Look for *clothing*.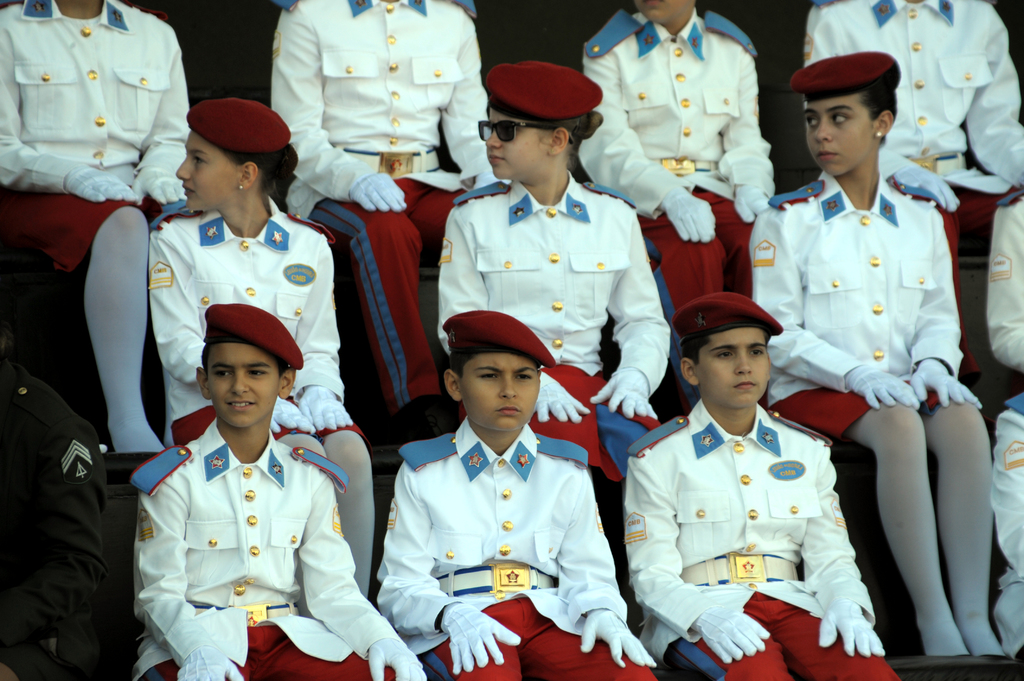
Found: crop(428, 170, 675, 517).
